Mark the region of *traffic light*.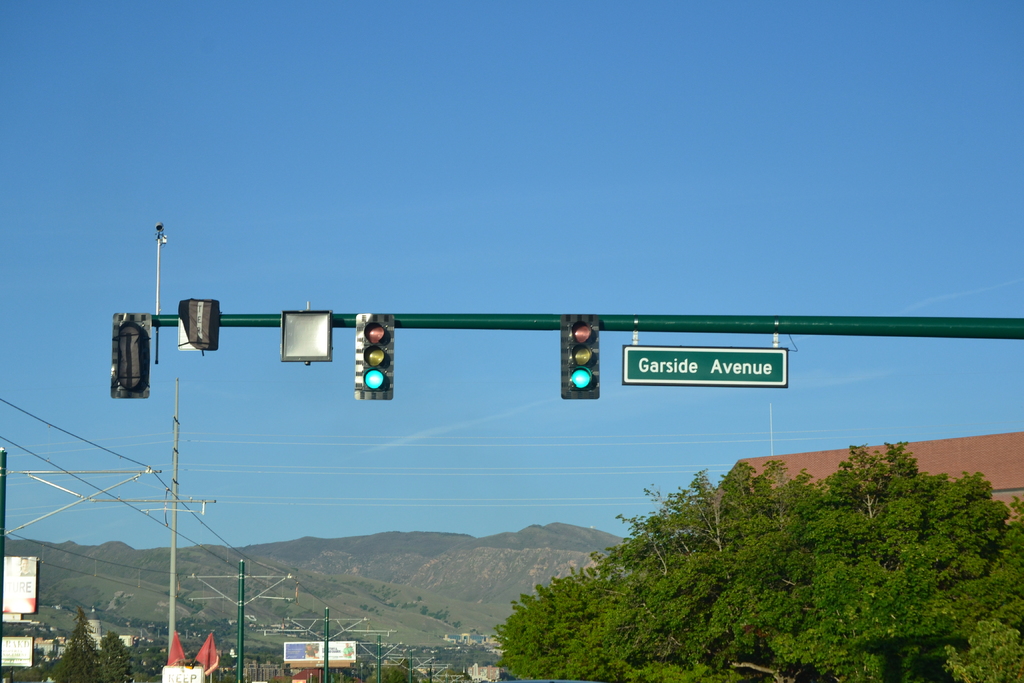
Region: (left=110, top=313, right=151, bottom=398).
